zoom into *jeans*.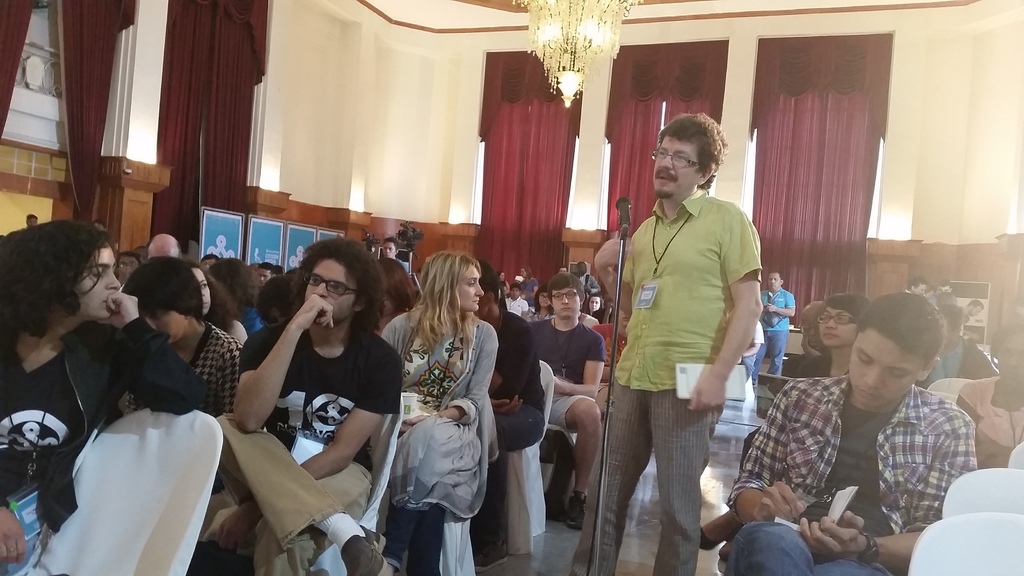
Zoom target: (753,324,792,384).
